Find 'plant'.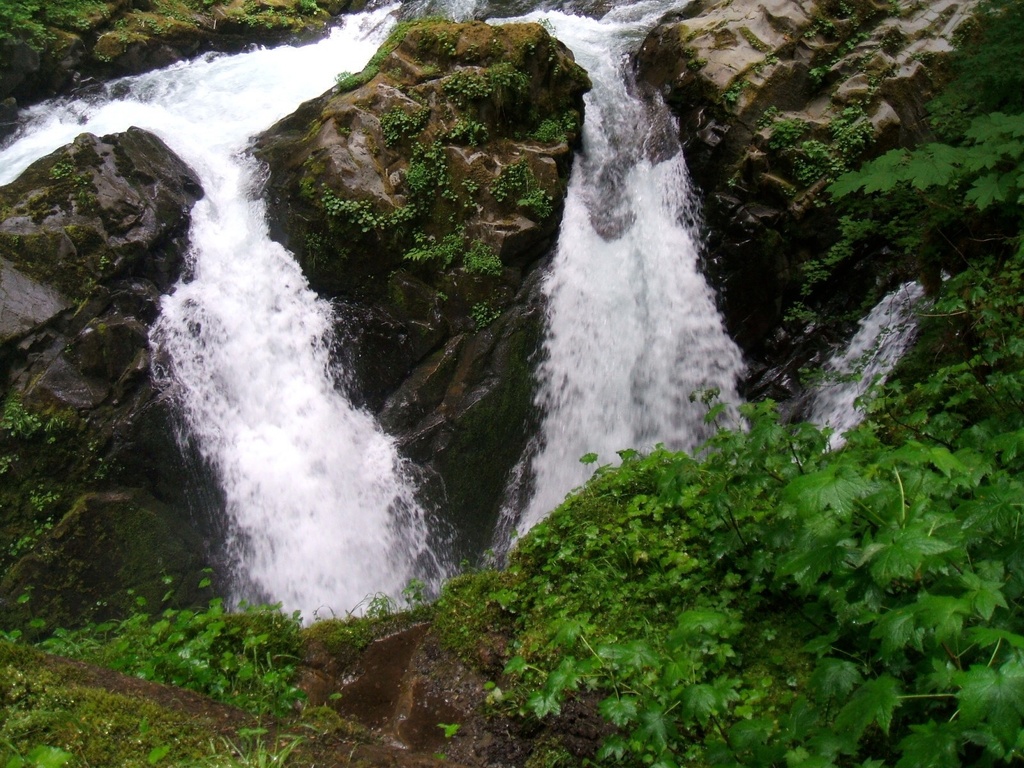
<bbox>503, 384, 837, 767</bbox>.
